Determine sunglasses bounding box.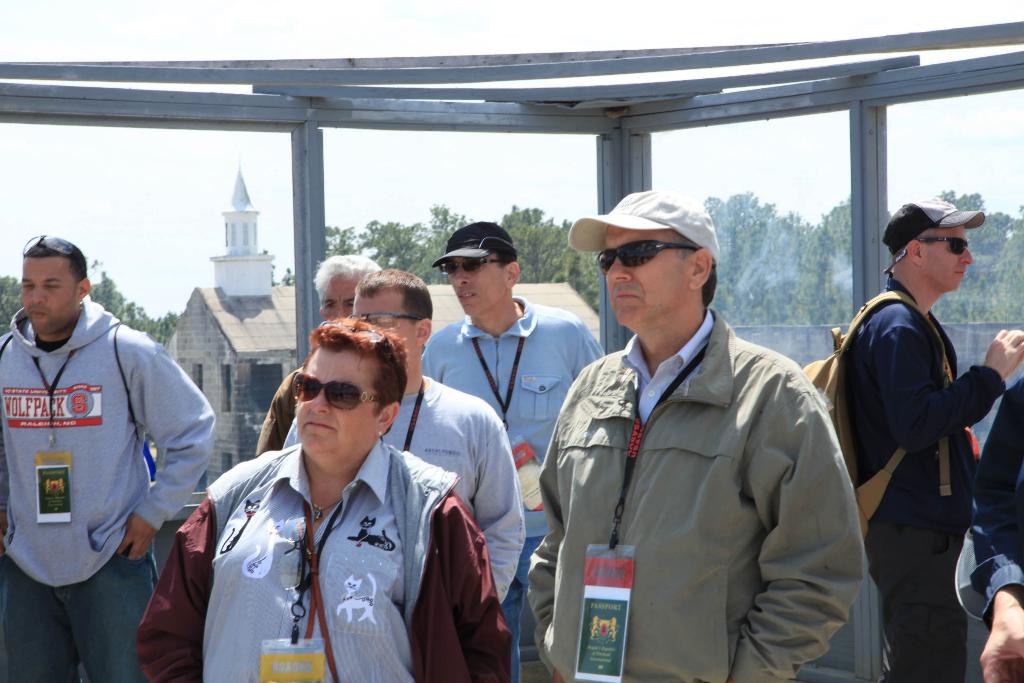
Determined: [x1=598, y1=238, x2=700, y2=275].
